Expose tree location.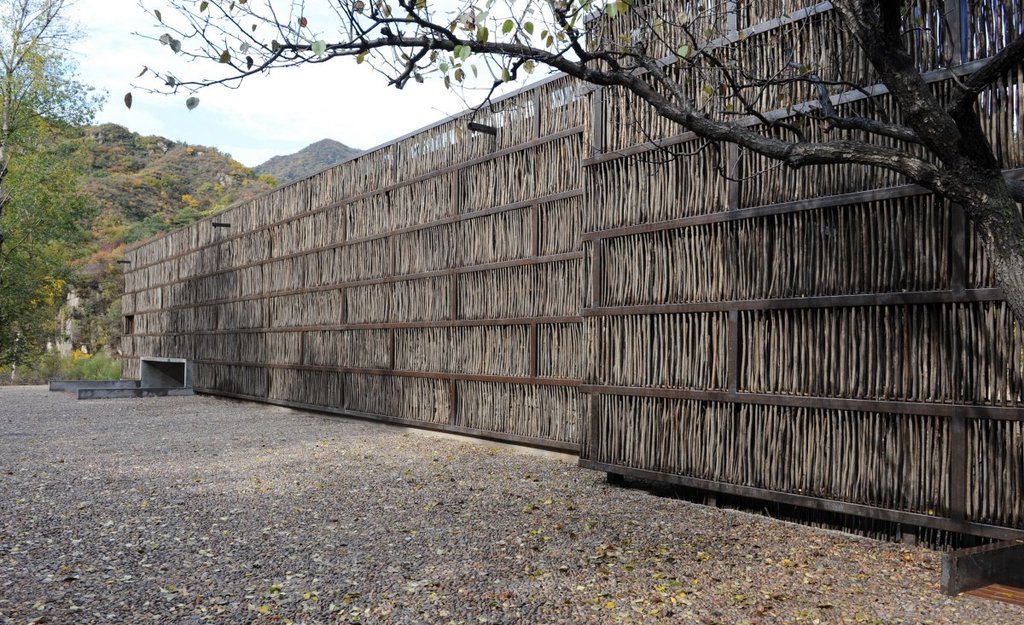
Exposed at <box>114,0,1023,333</box>.
